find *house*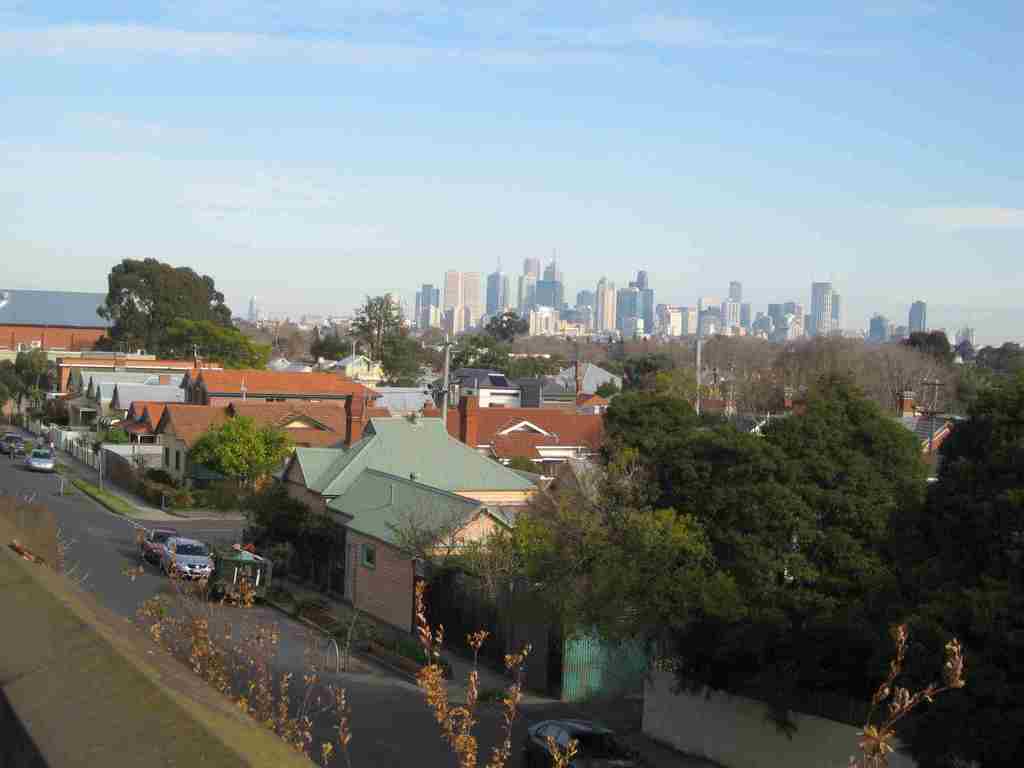
(left=617, top=286, right=648, bottom=344)
